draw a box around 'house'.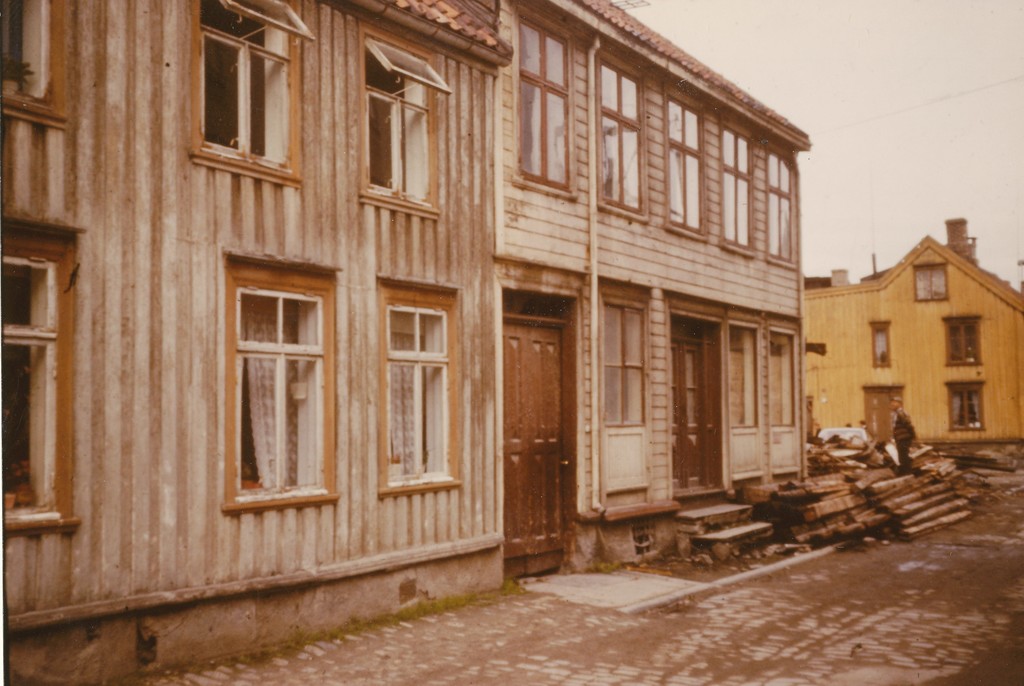
{"left": 56, "top": 0, "right": 876, "bottom": 628}.
